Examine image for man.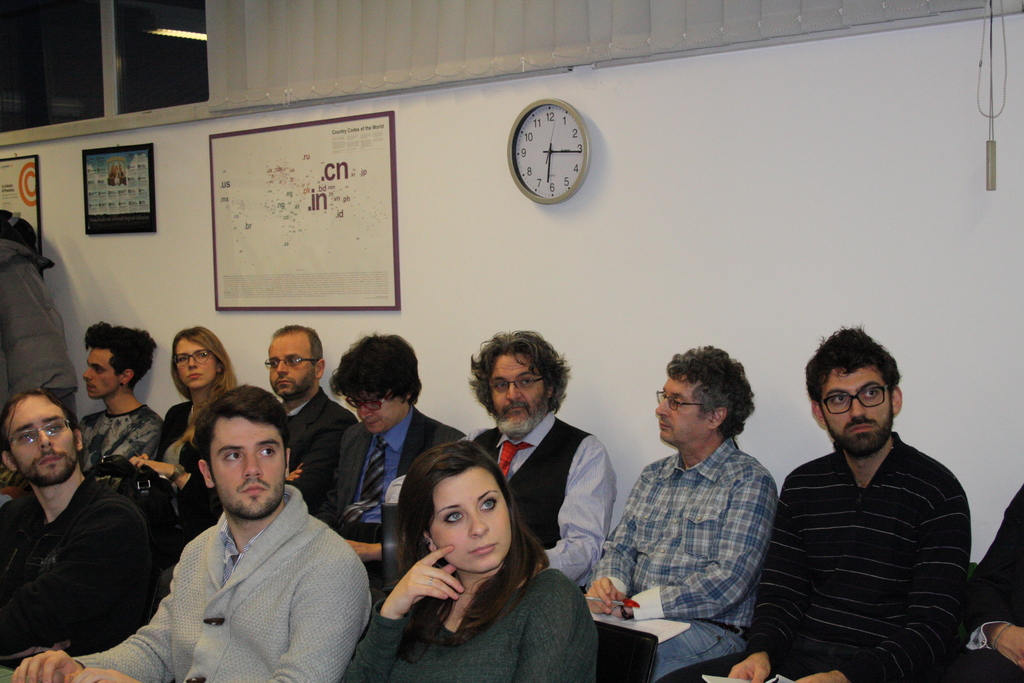
Examination result: (588, 341, 780, 682).
